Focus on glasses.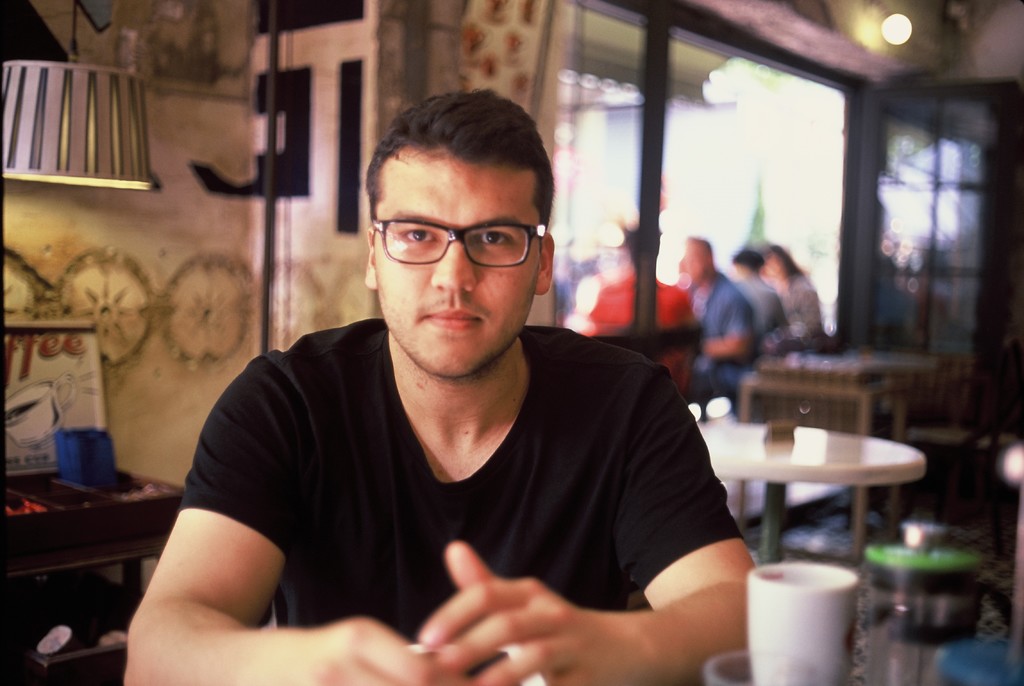
Focused at (left=365, top=211, right=551, bottom=273).
